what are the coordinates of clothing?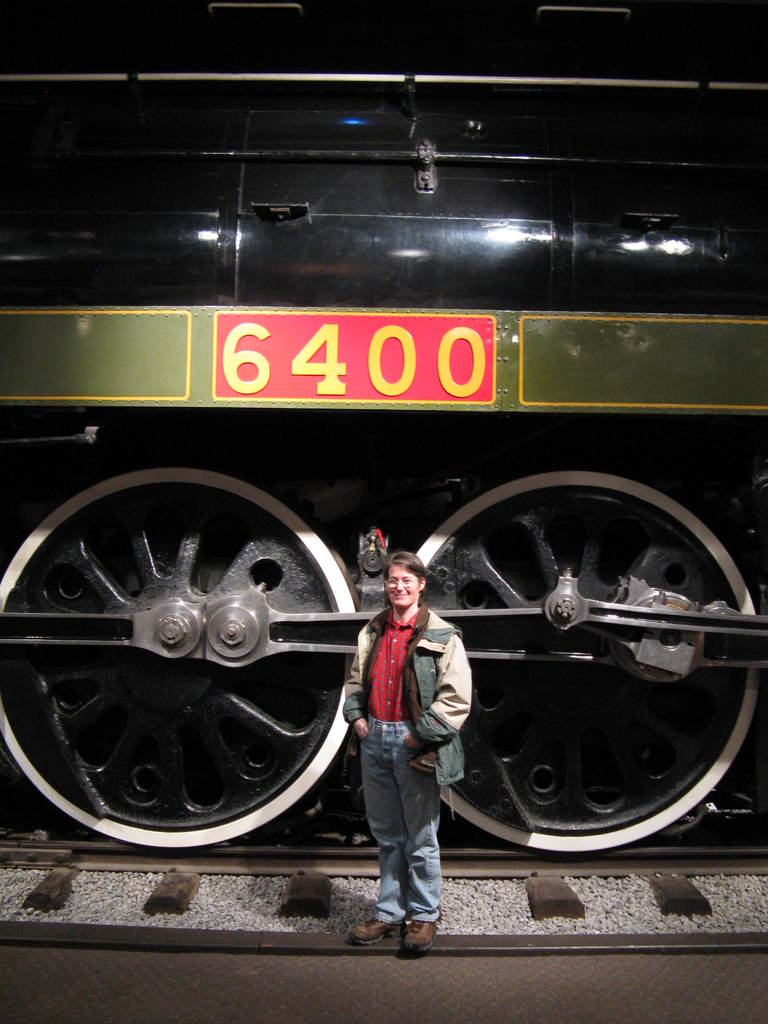
340, 604, 470, 923.
